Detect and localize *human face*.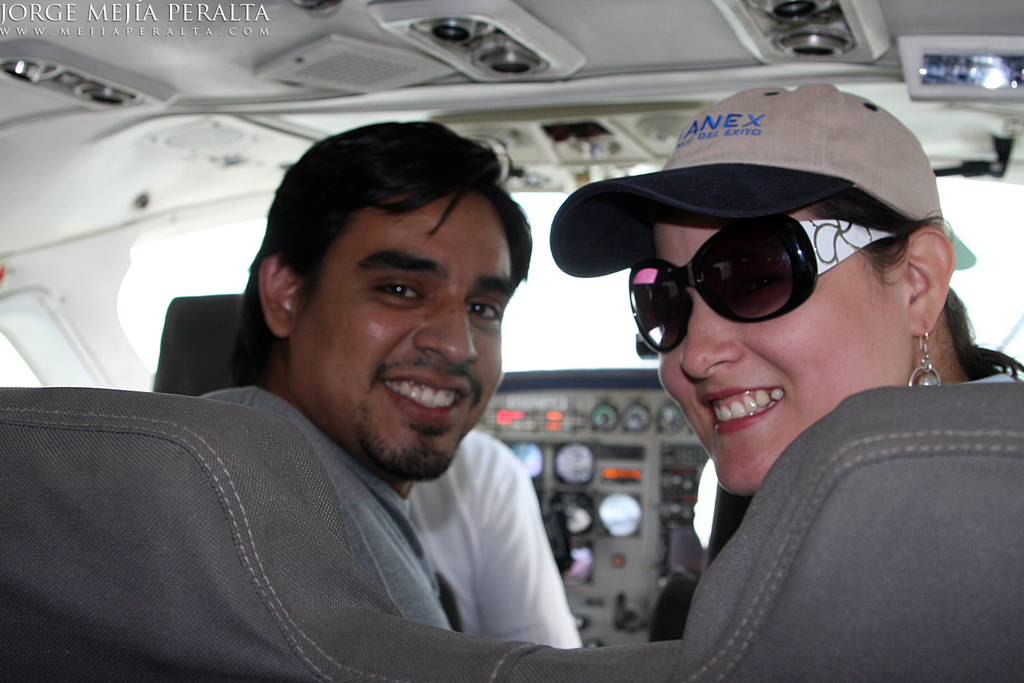
Localized at [left=289, top=187, right=524, bottom=488].
